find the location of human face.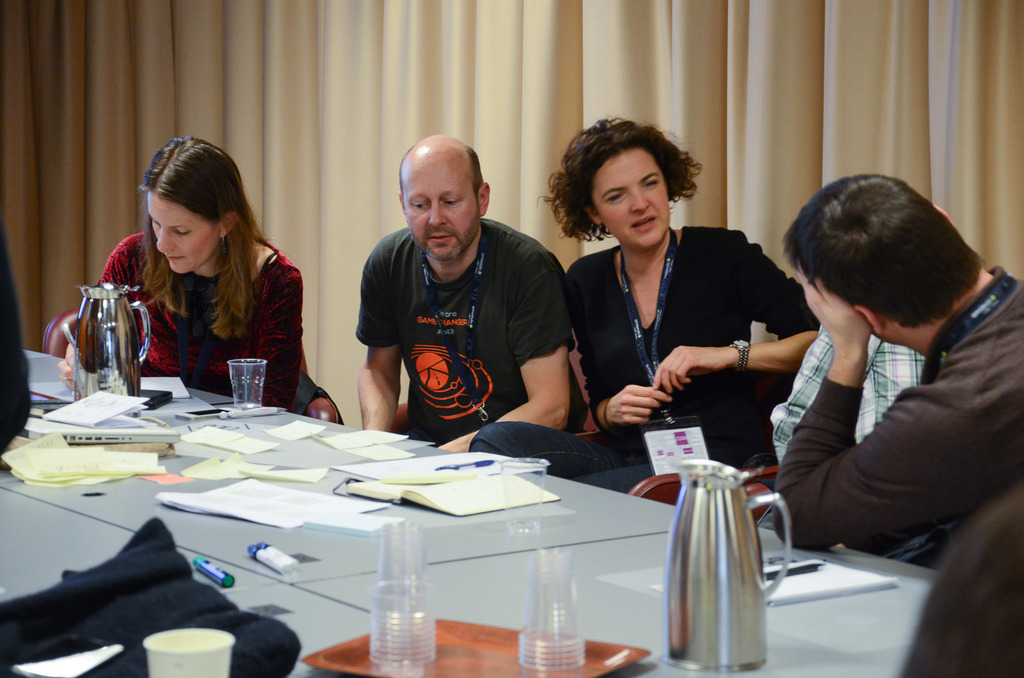
Location: [404, 156, 483, 258].
